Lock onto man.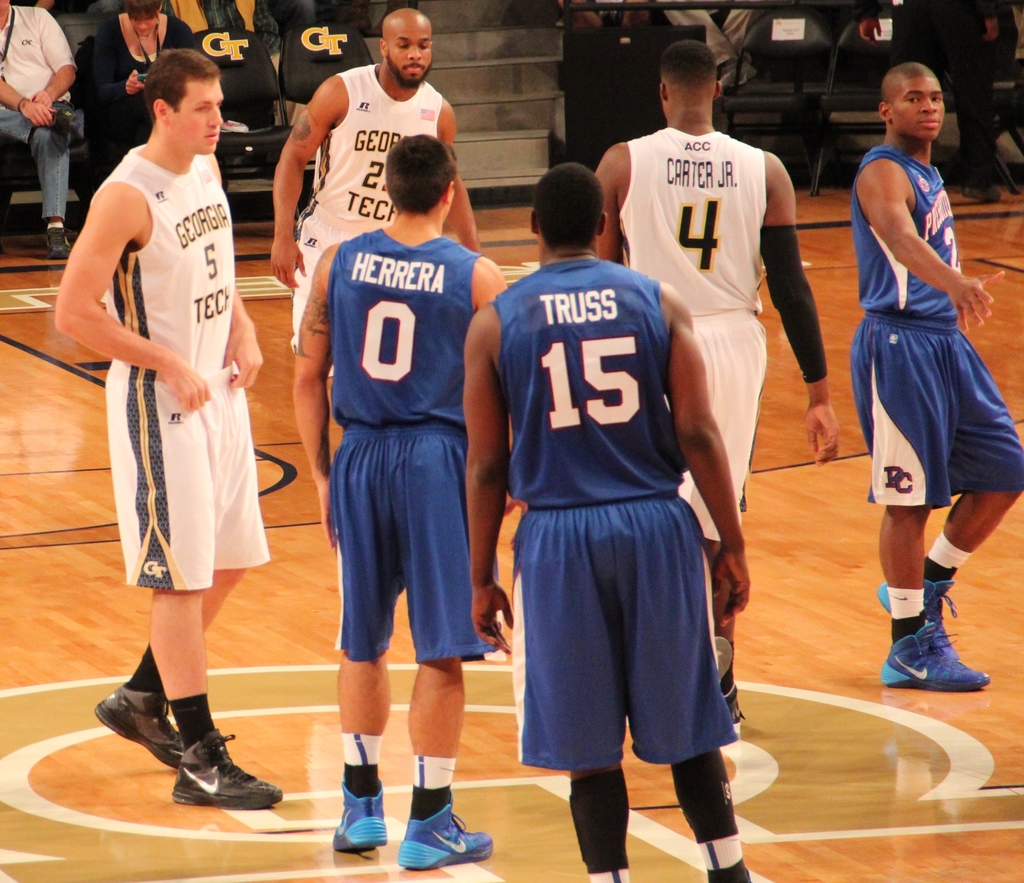
Locked: <box>65,71,277,749</box>.
